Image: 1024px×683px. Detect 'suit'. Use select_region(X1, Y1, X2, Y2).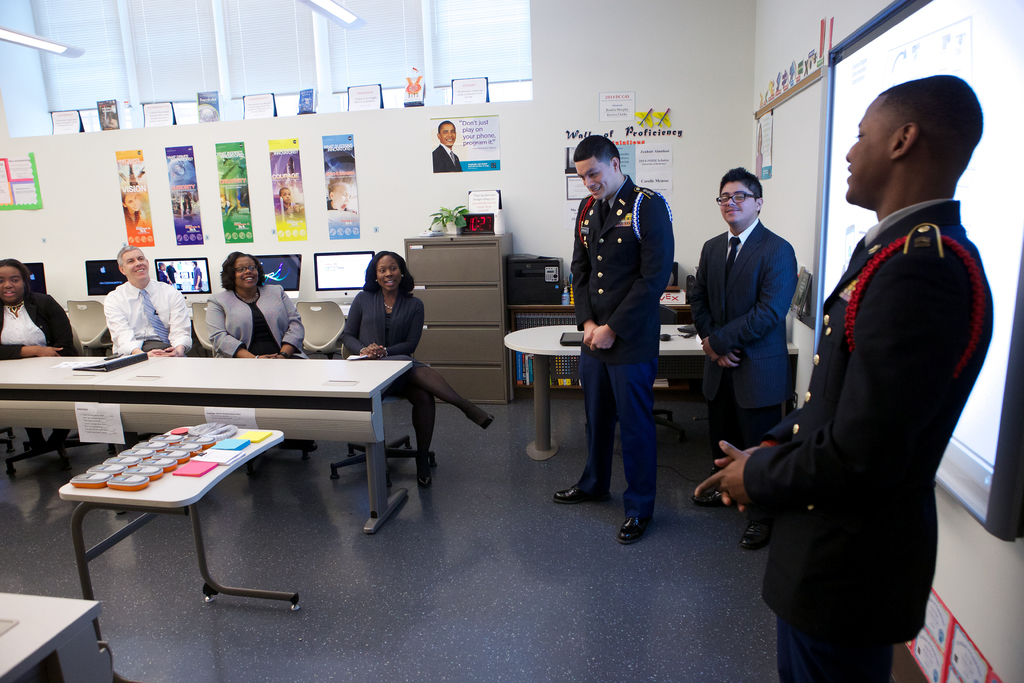
select_region(430, 142, 461, 173).
